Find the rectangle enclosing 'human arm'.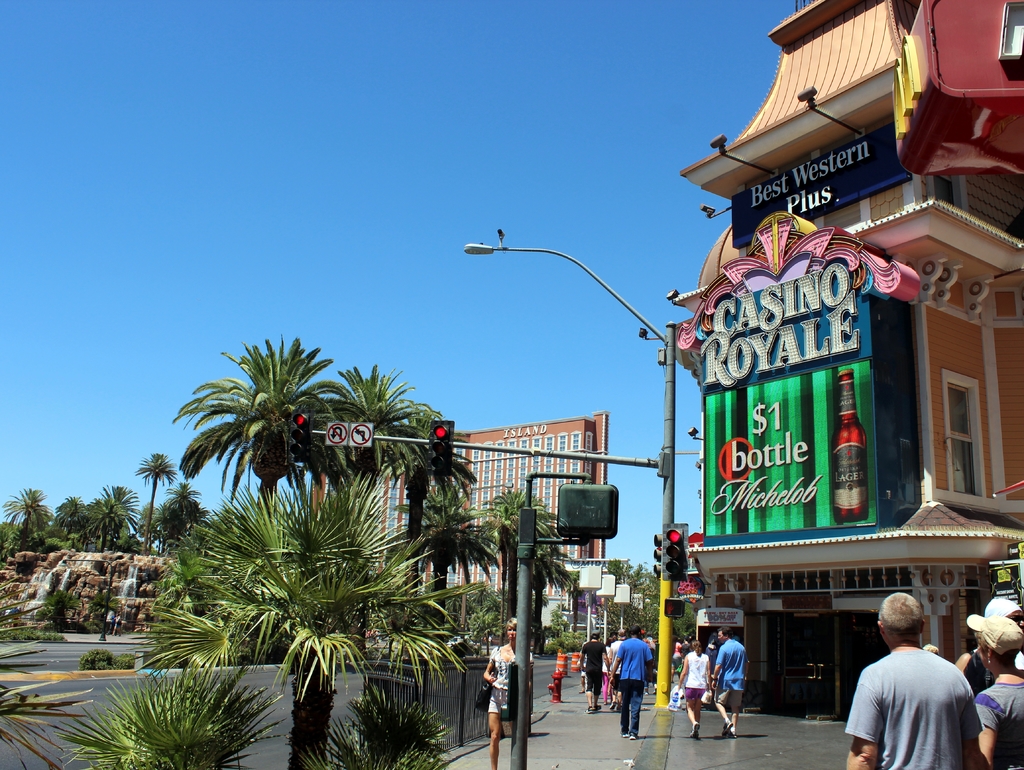
BBox(607, 644, 621, 686).
